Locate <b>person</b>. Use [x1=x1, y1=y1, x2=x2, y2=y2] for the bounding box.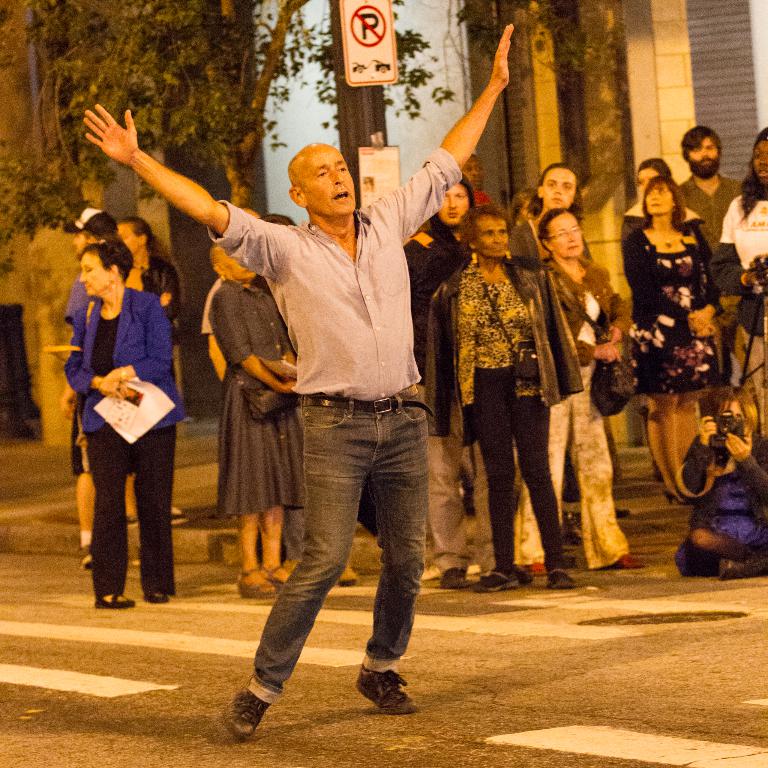
[x1=209, y1=241, x2=302, y2=604].
